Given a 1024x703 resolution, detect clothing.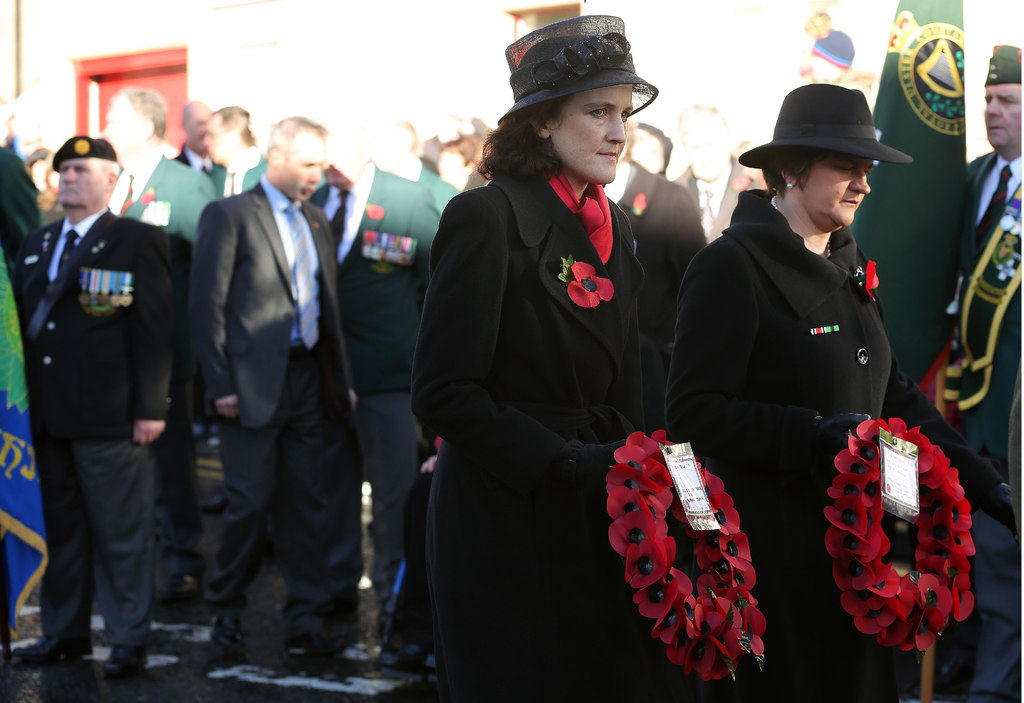
(655, 174, 945, 702).
